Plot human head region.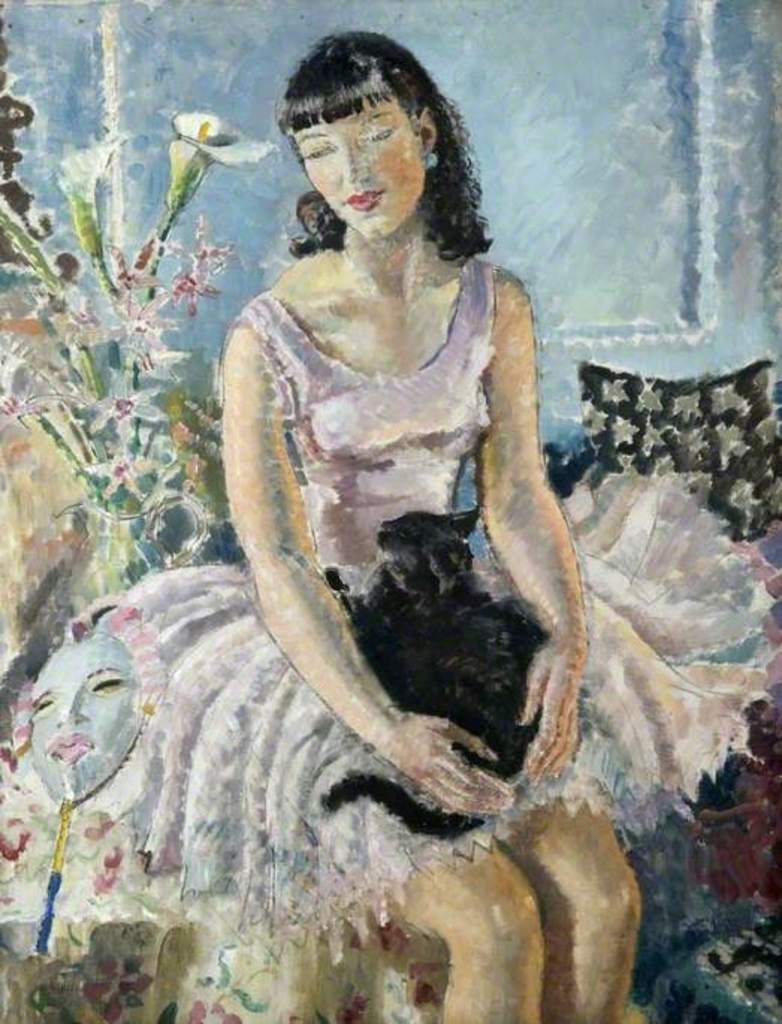
Plotted at bbox=[9, 601, 160, 804].
